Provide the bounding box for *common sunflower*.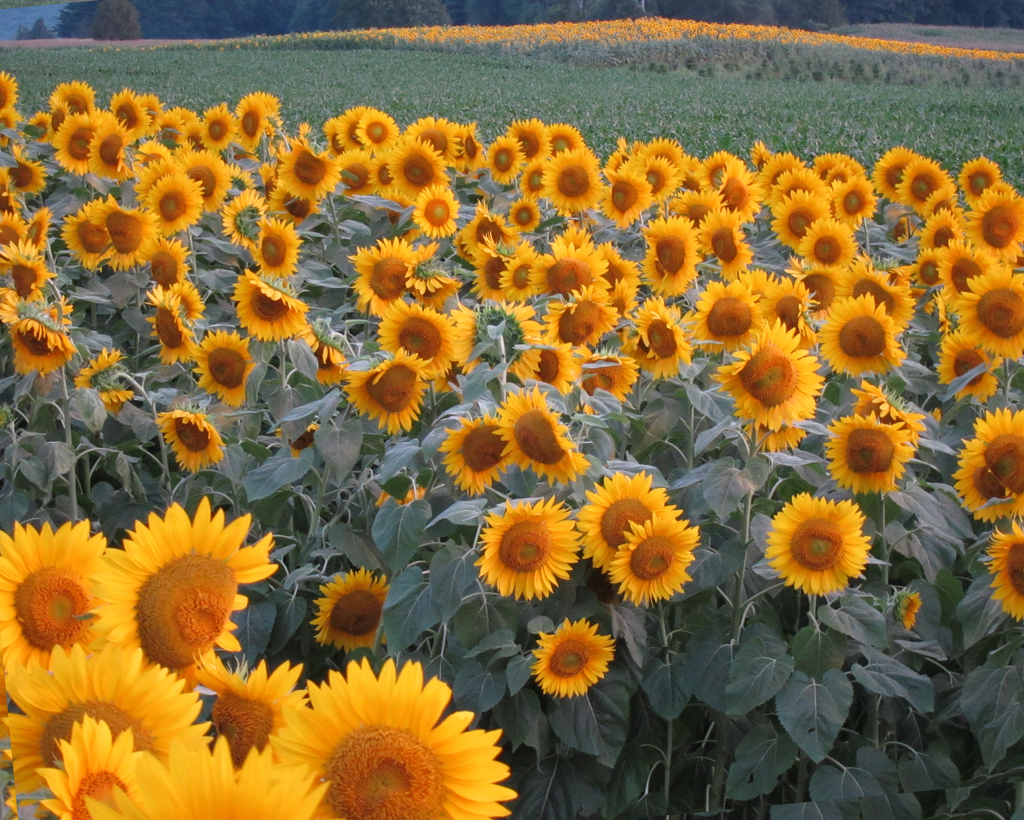
bbox=[785, 499, 886, 598].
